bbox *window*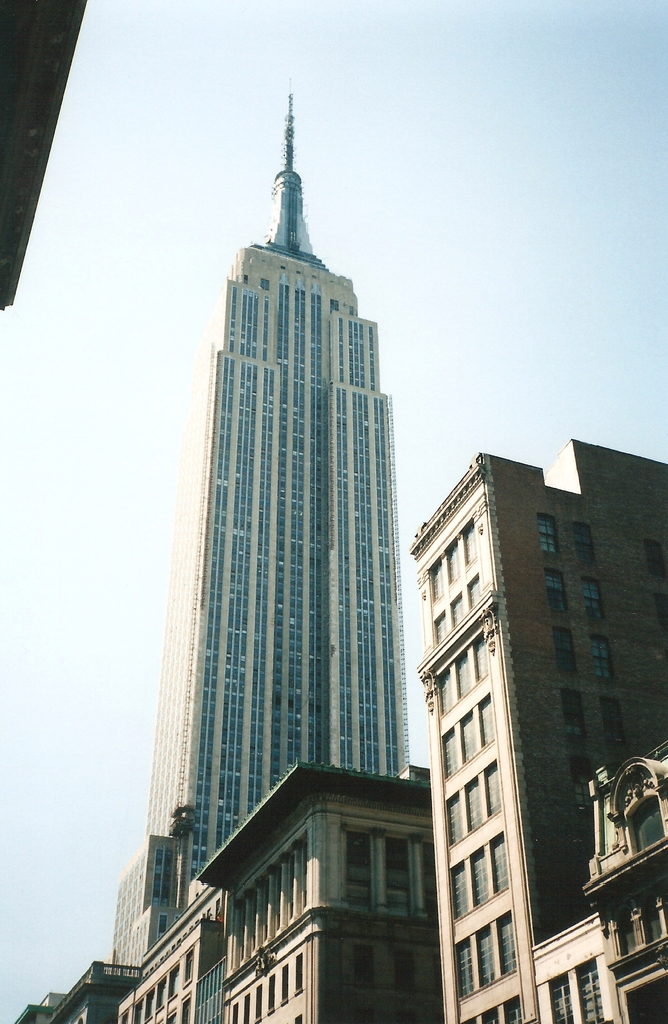
[580,575,603,618]
